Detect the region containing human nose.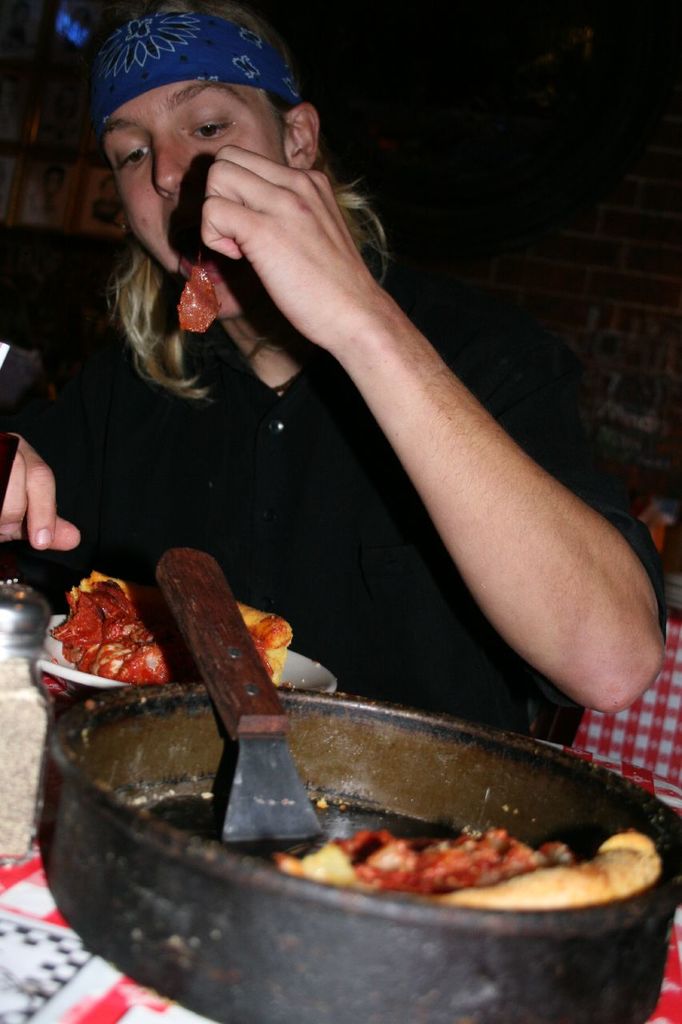
pyautogui.locateOnScreen(135, 117, 199, 192).
